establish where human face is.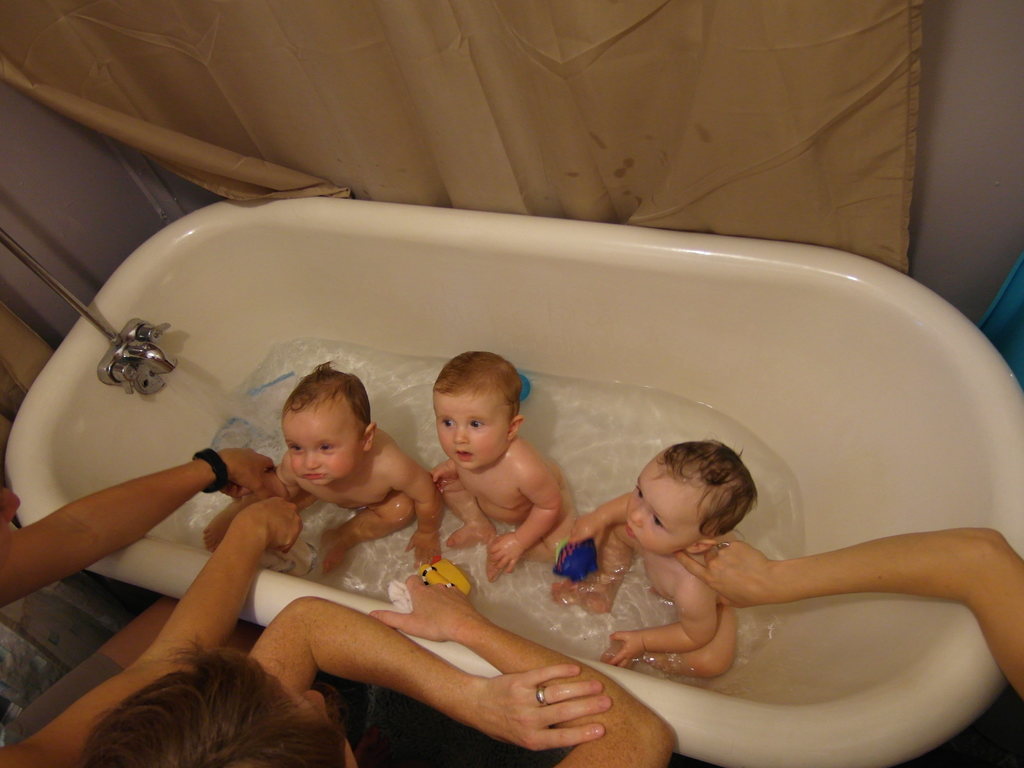
Established at box=[284, 412, 355, 485].
